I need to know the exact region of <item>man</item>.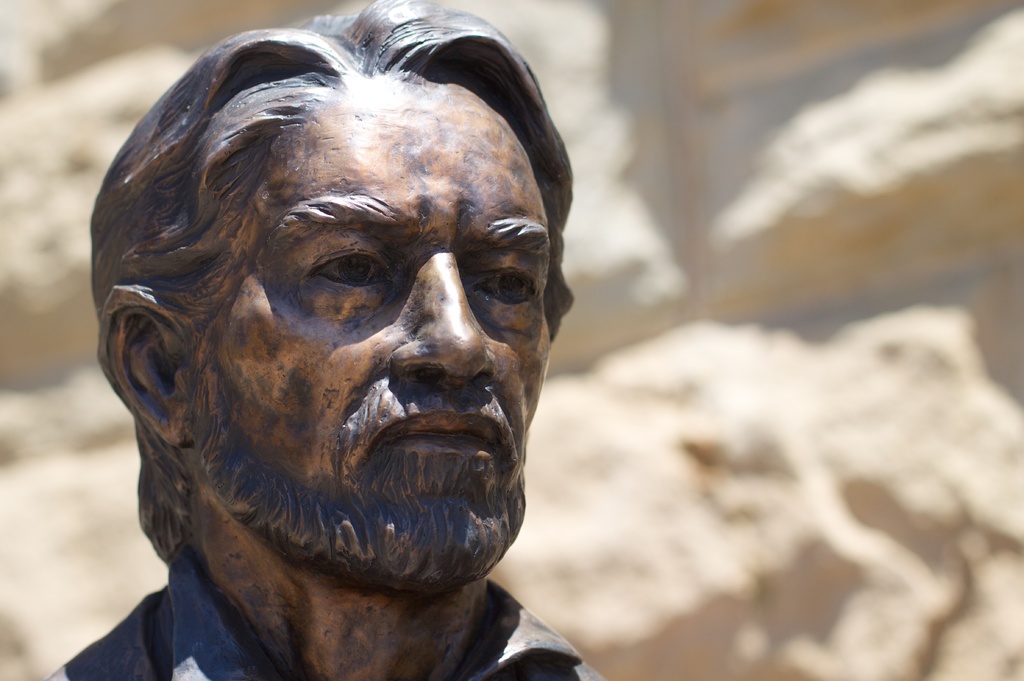
Region: pyautogui.locateOnScreen(35, 54, 661, 680).
